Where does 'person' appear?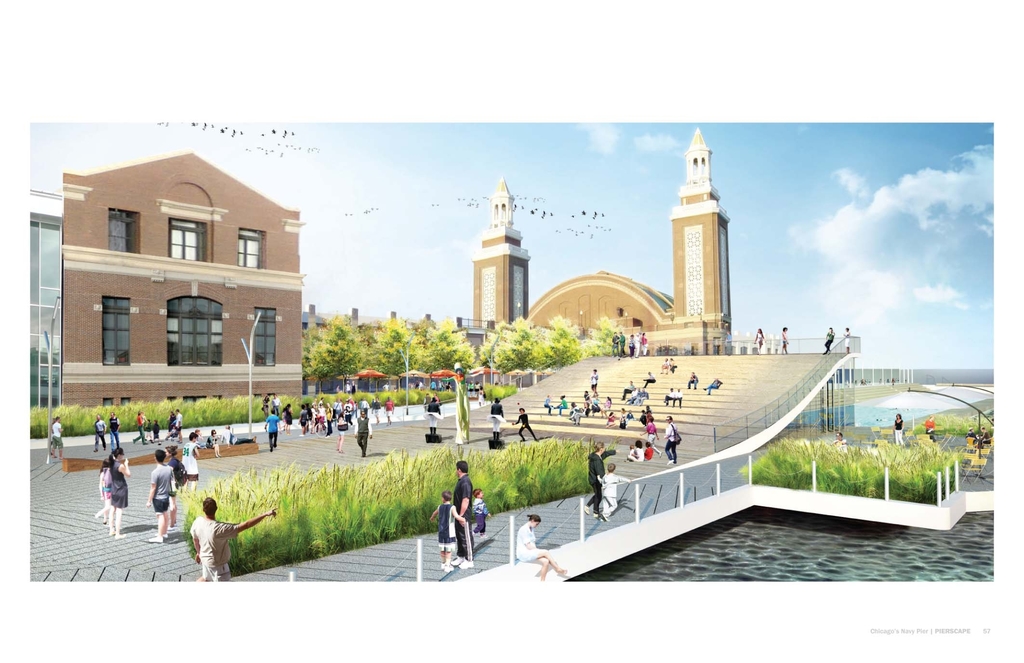
Appears at <box>486,402,506,441</box>.
